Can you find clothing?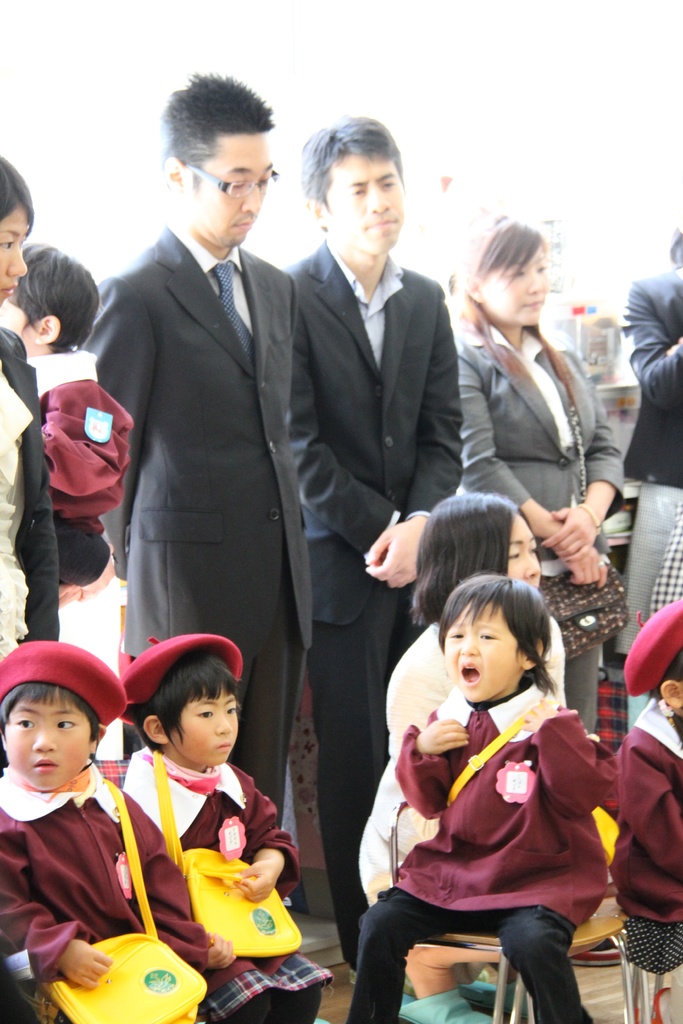
Yes, bounding box: {"left": 627, "top": 335, "right": 682, "bottom": 644}.
